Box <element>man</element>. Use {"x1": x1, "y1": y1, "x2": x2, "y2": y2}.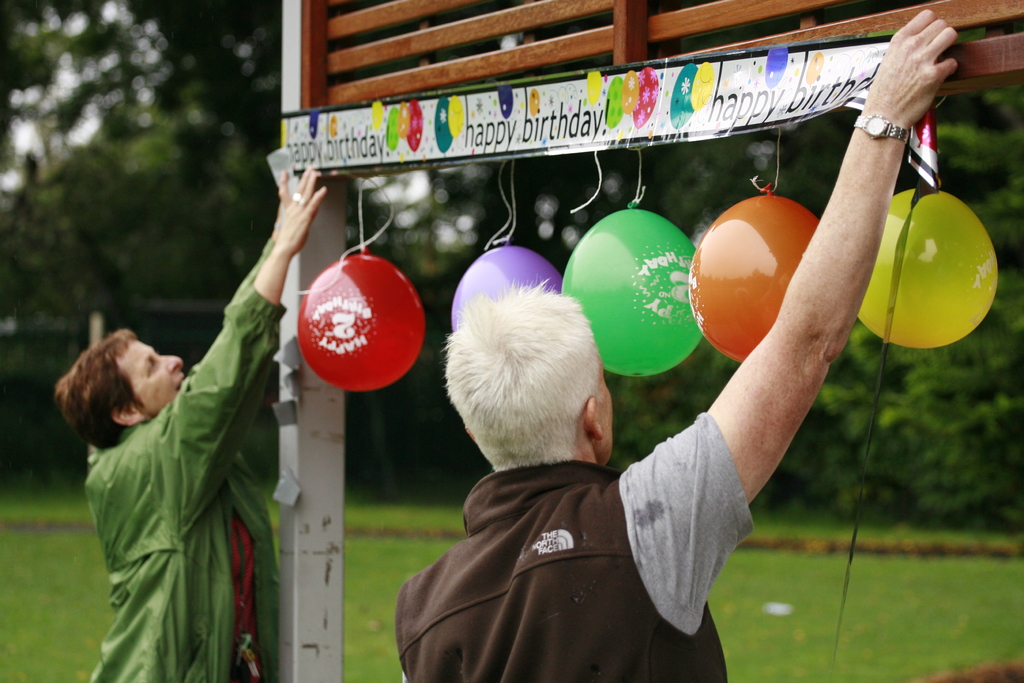
{"x1": 390, "y1": 4, "x2": 958, "y2": 682}.
